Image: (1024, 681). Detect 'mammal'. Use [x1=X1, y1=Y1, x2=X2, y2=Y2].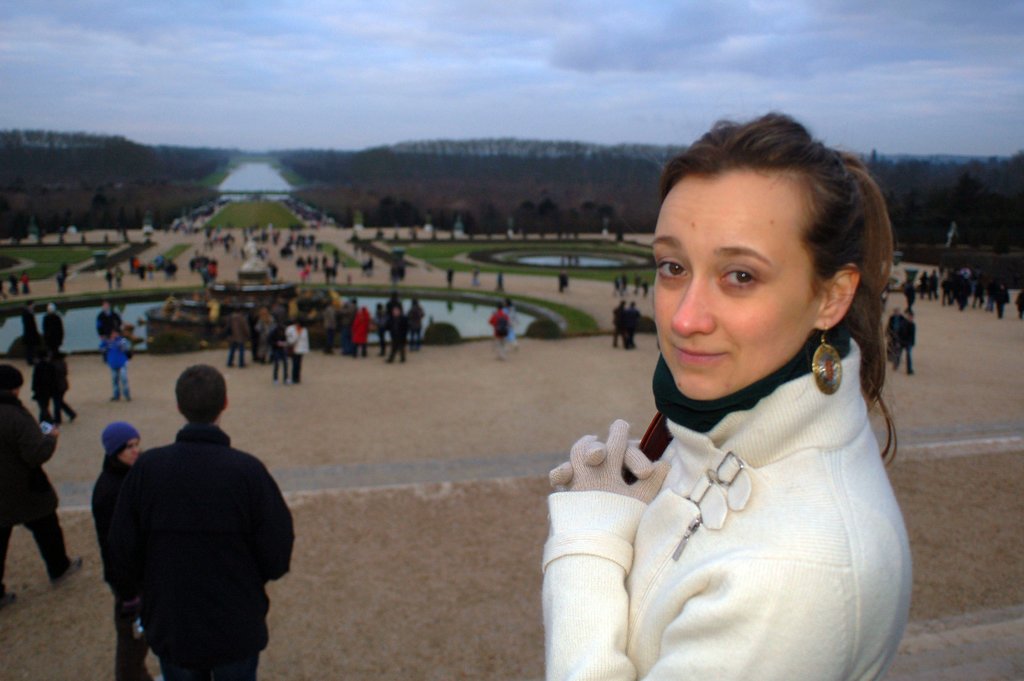
[x1=20, y1=294, x2=39, y2=333].
